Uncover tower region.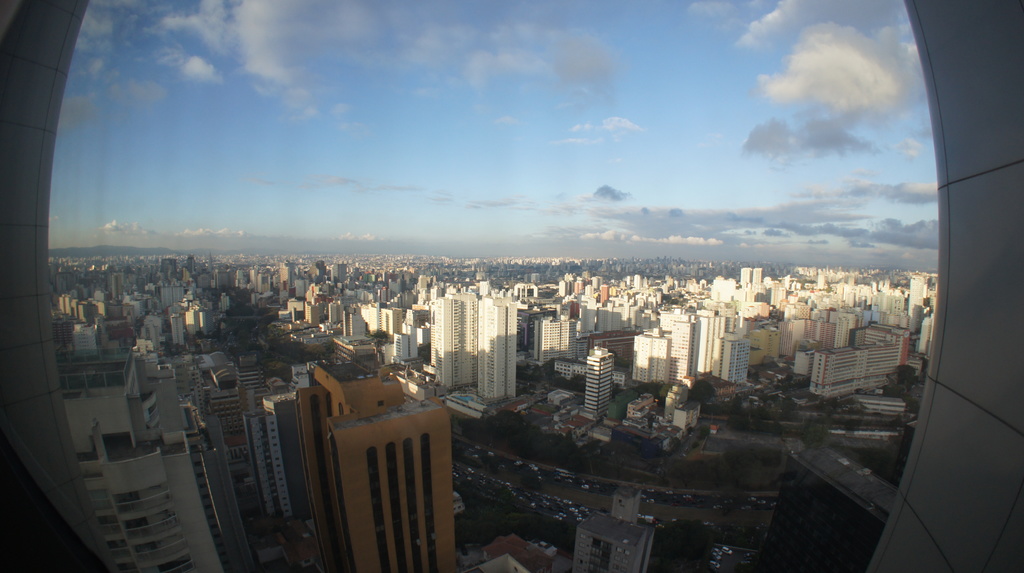
Uncovered: [310,346,455,572].
